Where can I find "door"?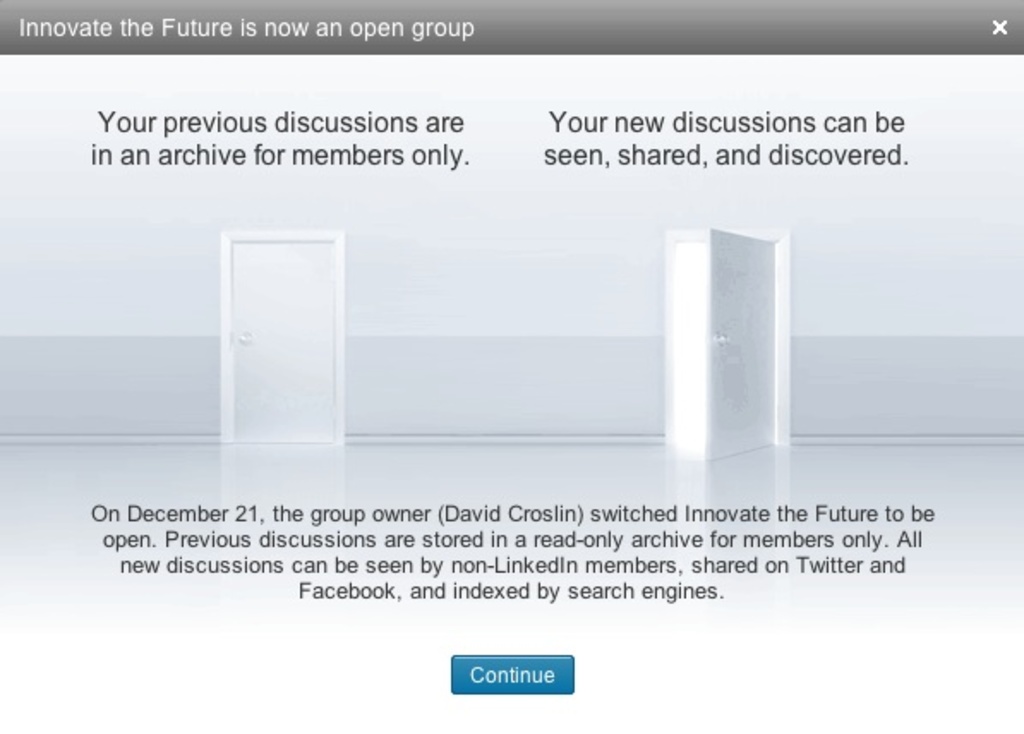
You can find it at region(211, 192, 346, 446).
